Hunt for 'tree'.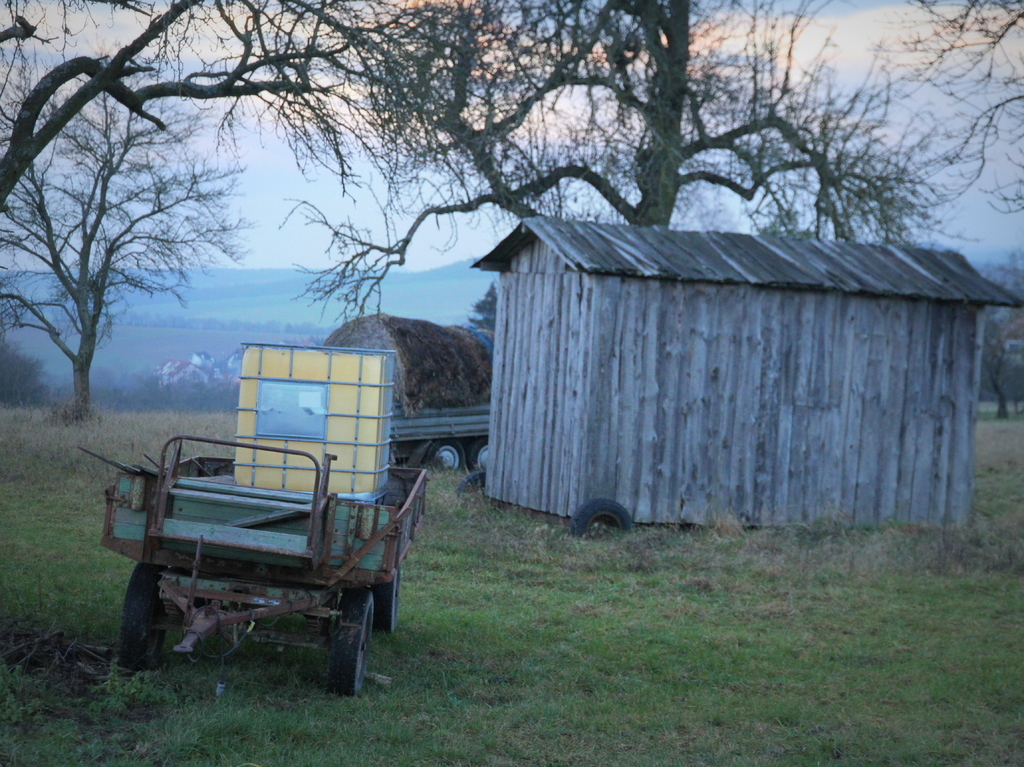
Hunted down at {"left": 872, "top": 0, "right": 1023, "bottom": 218}.
